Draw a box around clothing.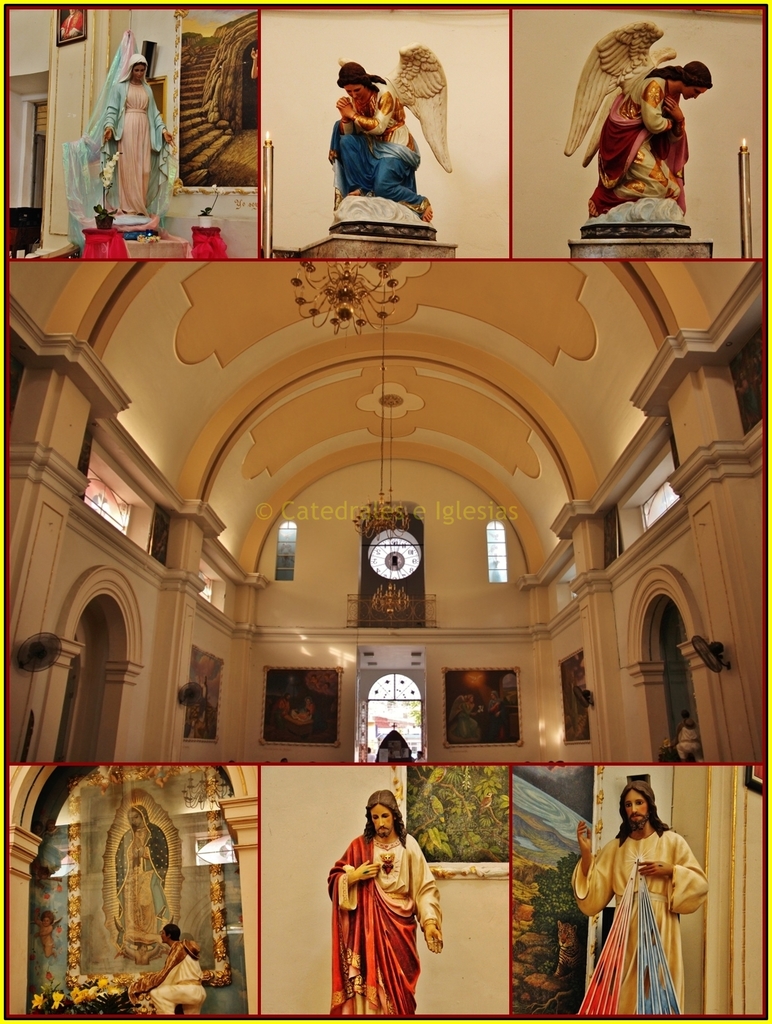
[58,76,165,255].
